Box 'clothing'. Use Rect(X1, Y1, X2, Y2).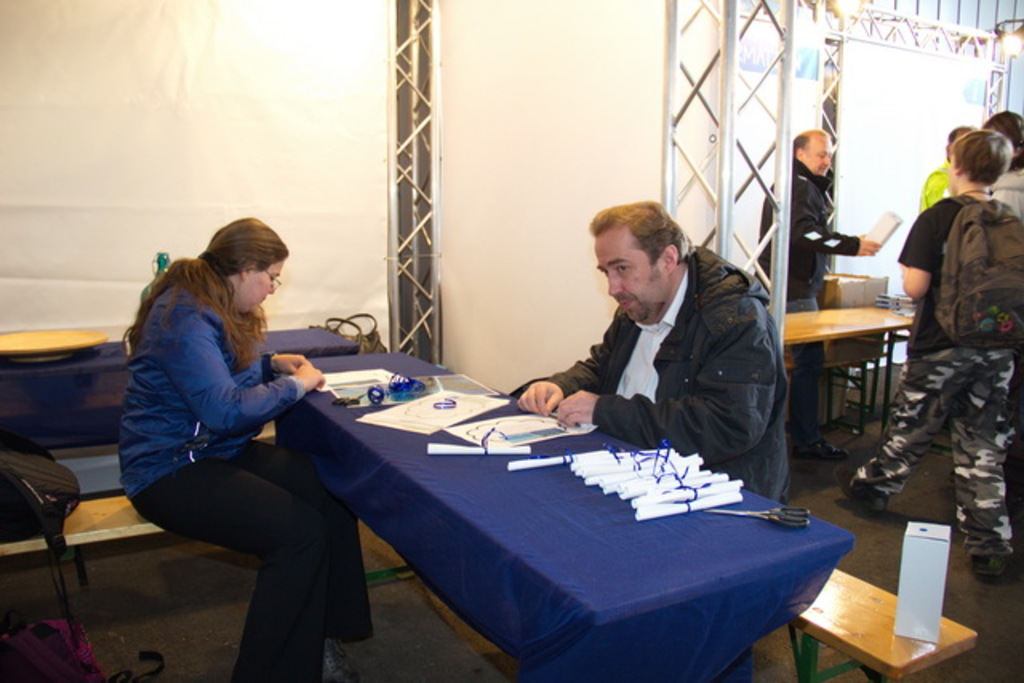
Rect(502, 230, 781, 497).
